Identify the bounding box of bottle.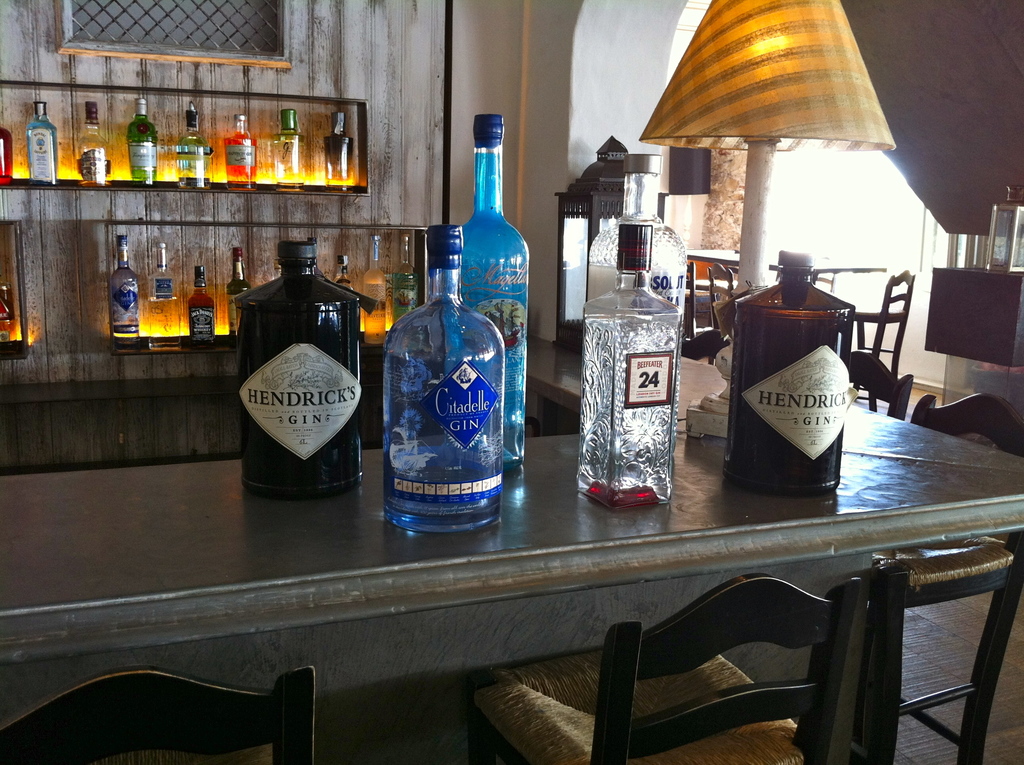
box=[0, 277, 20, 351].
